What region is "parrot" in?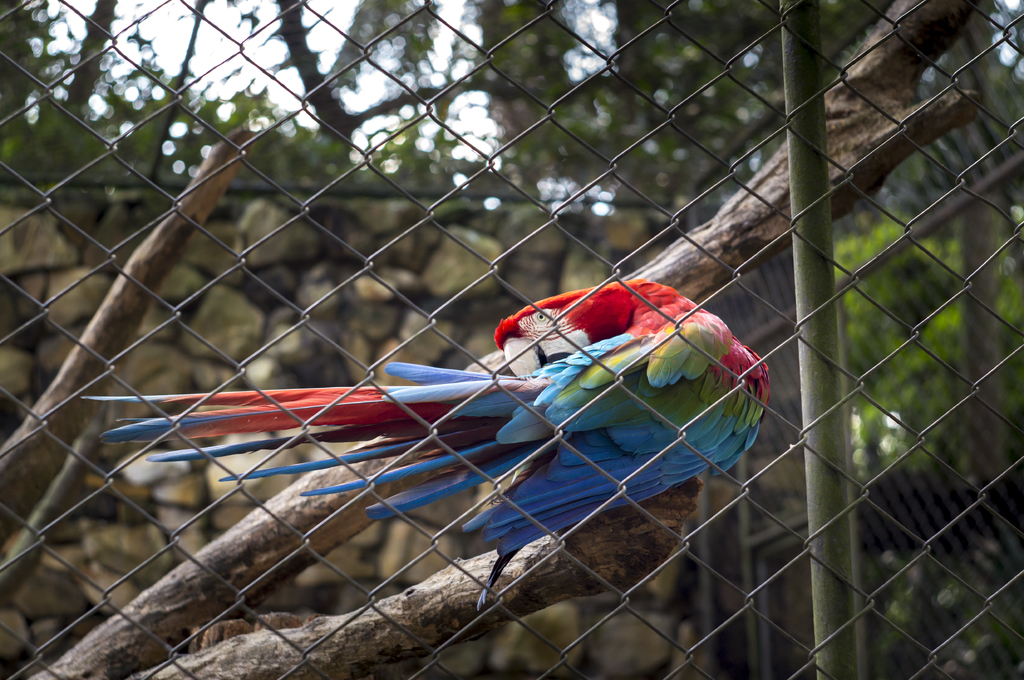
[left=78, top=274, right=765, bottom=605].
